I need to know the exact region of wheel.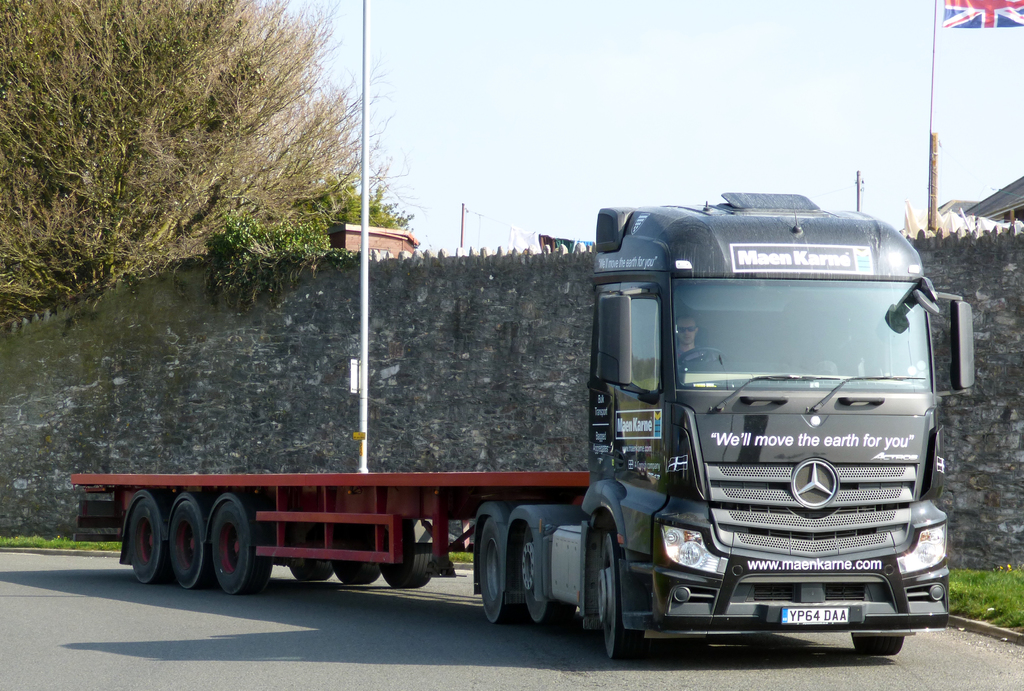
Region: [124,497,173,586].
